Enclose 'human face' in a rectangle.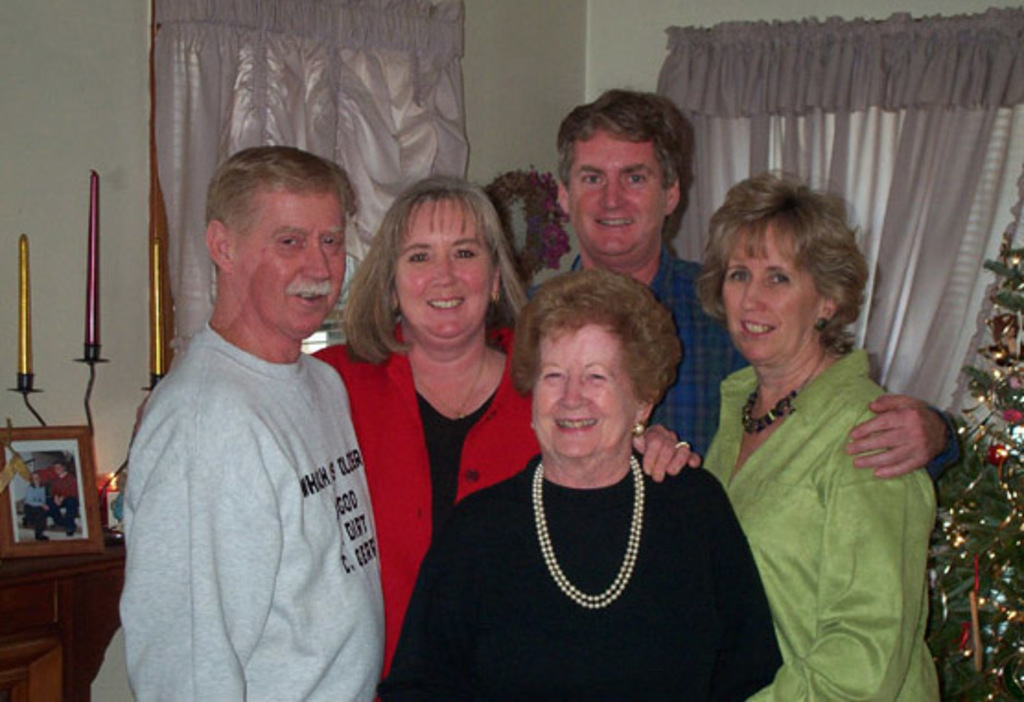
<bbox>394, 195, 494, 341</bbox>.
